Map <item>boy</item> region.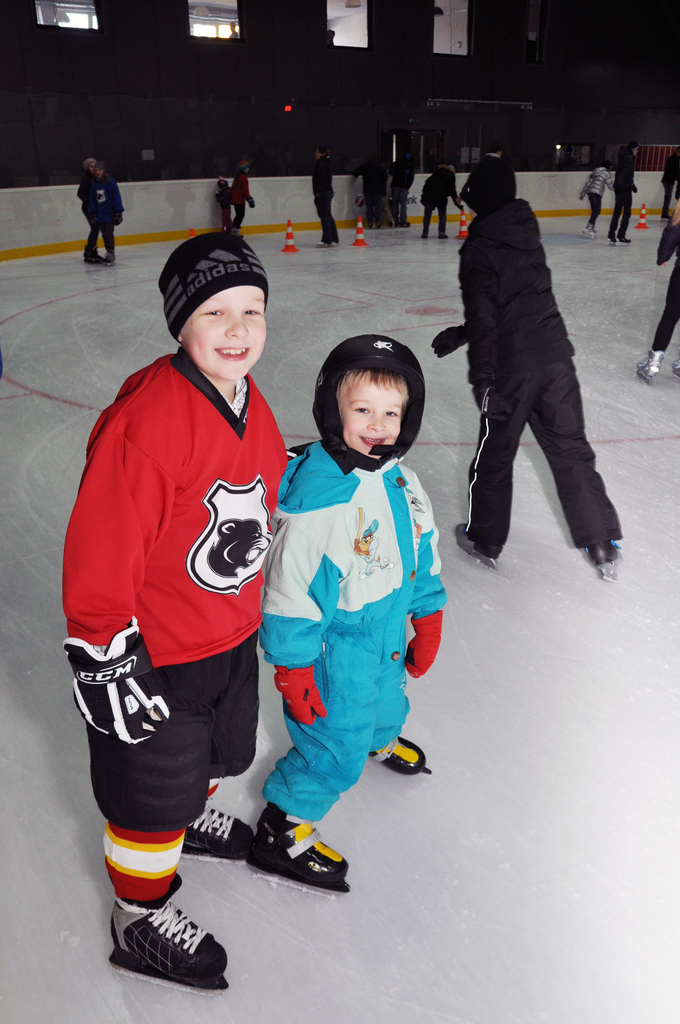
Mapped to bbox=(63, 228, 264, 993).
